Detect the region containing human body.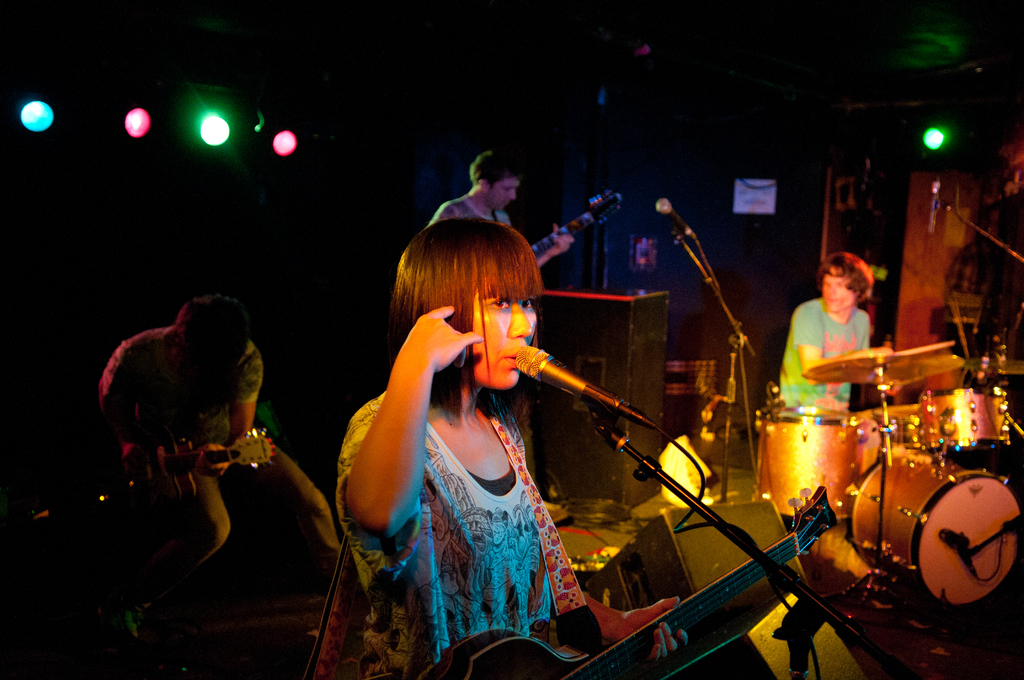
pyautogui.locateOnScreen(774, 298, 893, 414).
